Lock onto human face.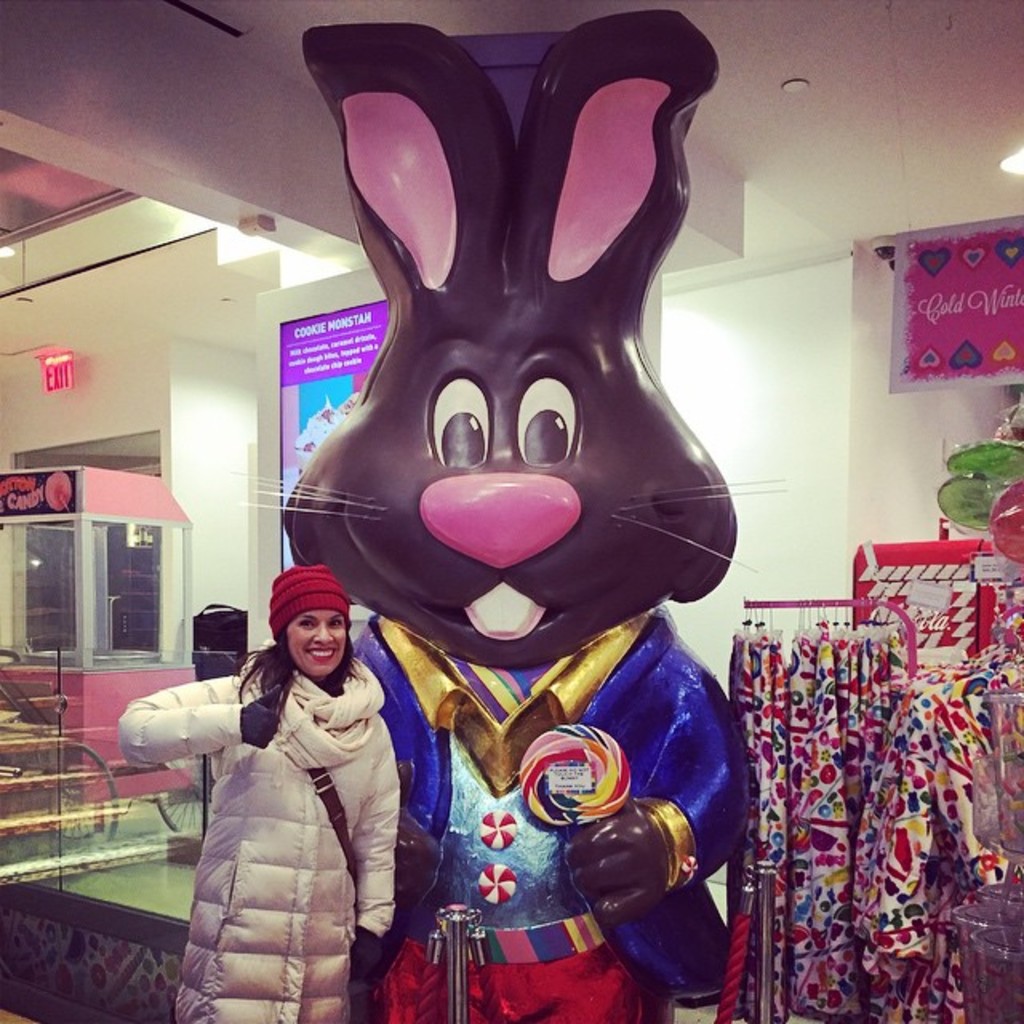
Locked: bbox=(285, 608, 346, 674).
